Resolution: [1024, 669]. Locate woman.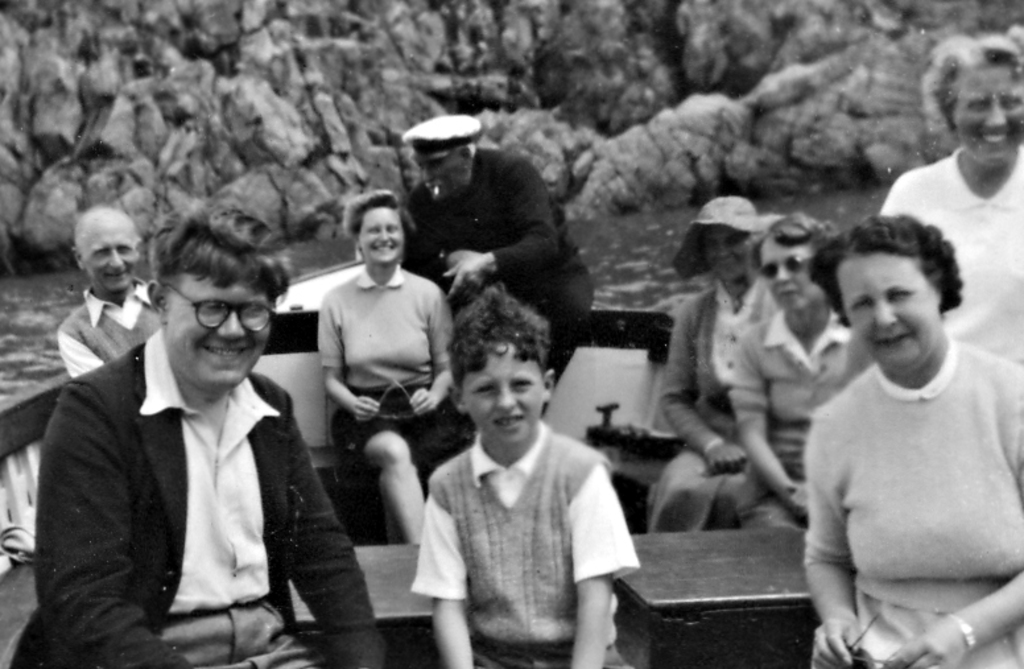
bbox(730, 208, 859, 530).
